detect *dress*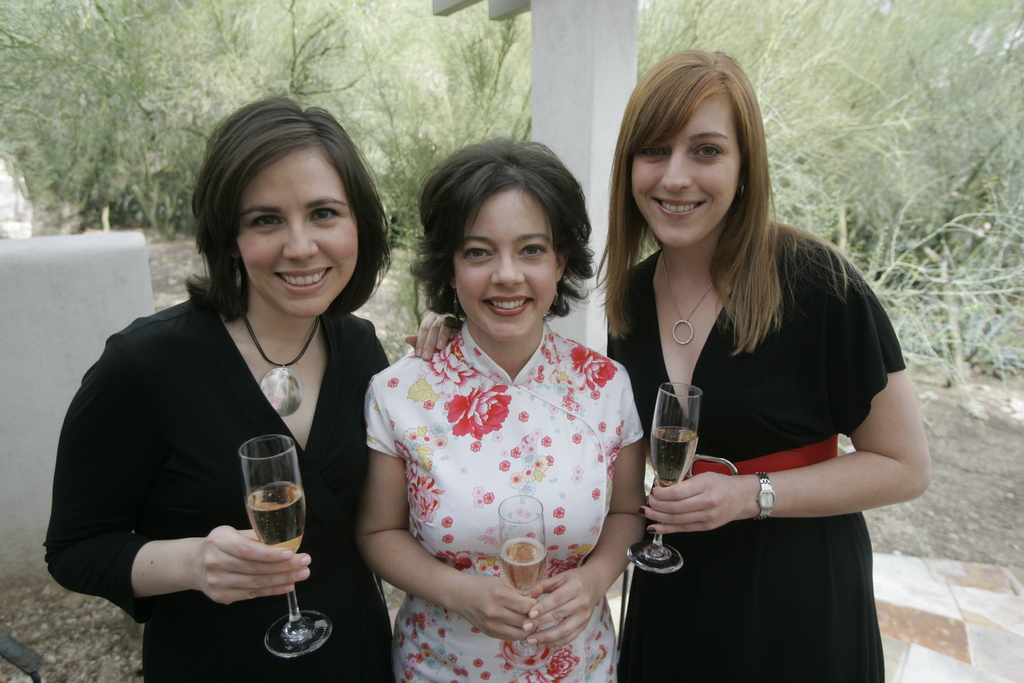
x1=605 y1=222 x2=908 y2=682
